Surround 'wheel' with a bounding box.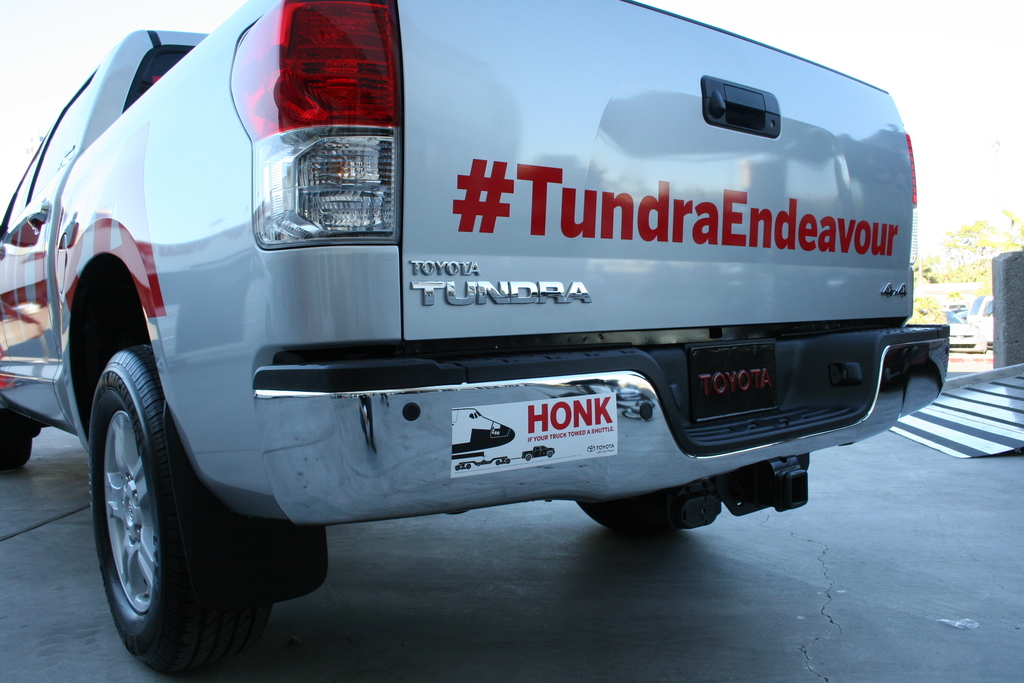
[left=67, top=338, right=179, bottom=645].
